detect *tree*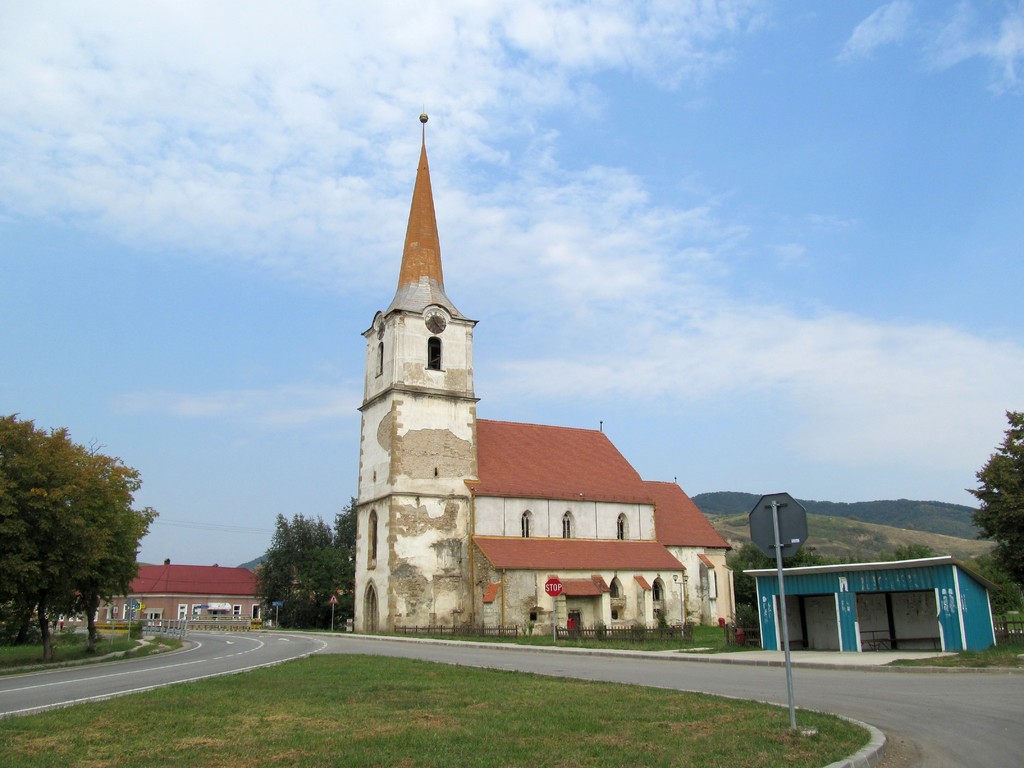
rect(965, 414, 1023, 593)
